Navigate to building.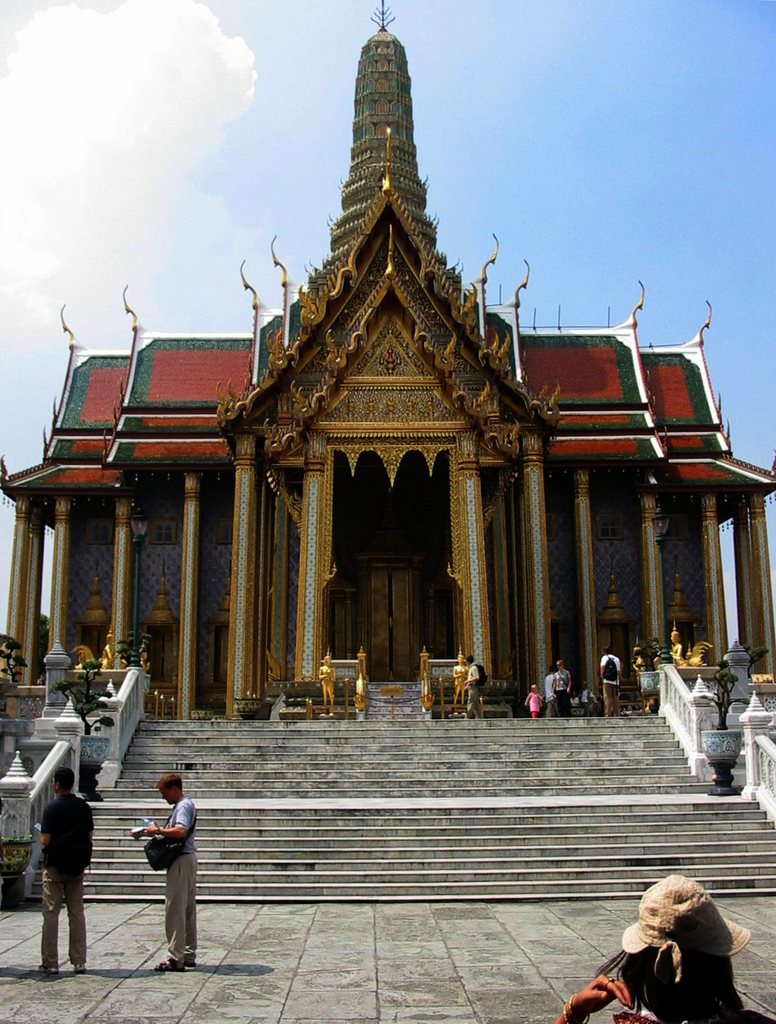
Navigation target: <region>0, 8, 775, 901</region>.
